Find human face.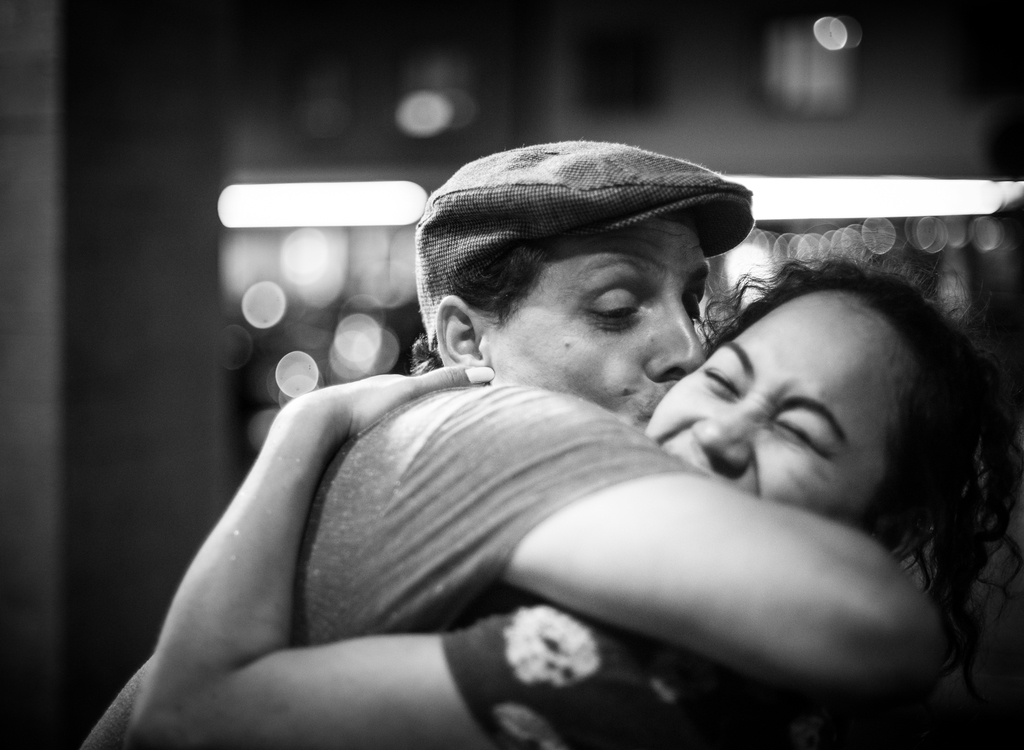
[left=488, top=217, right=719, bottom=432].
